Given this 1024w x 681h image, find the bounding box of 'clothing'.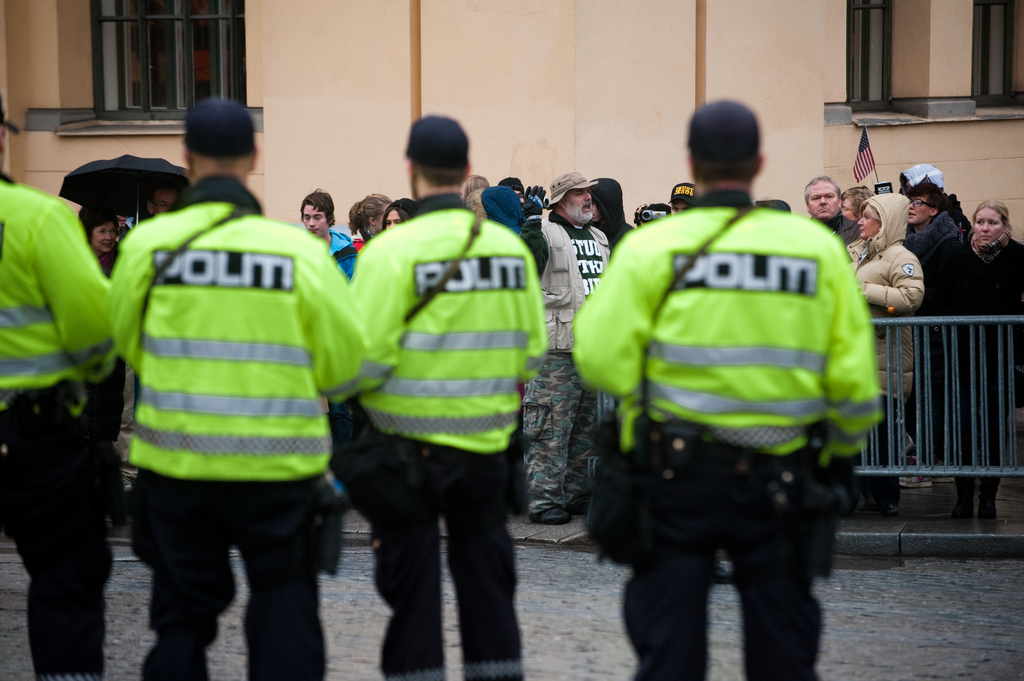
bbox(125, 127, 349, 620).
